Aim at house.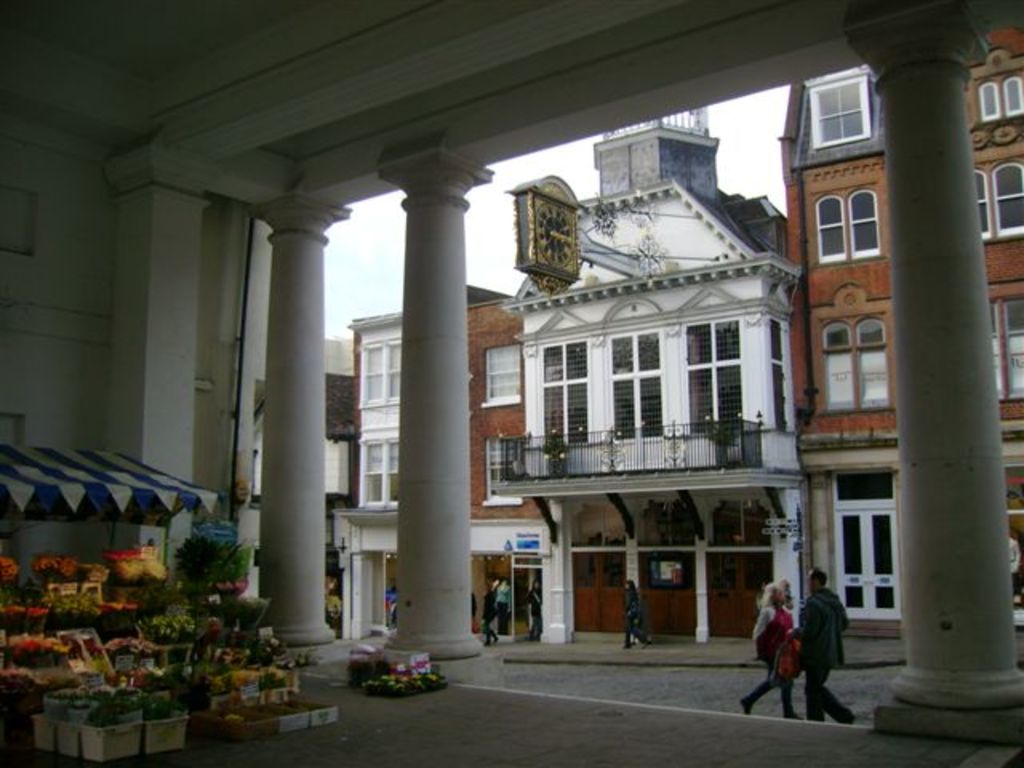
Aimed at bbox(246, 334, 357, 621).
